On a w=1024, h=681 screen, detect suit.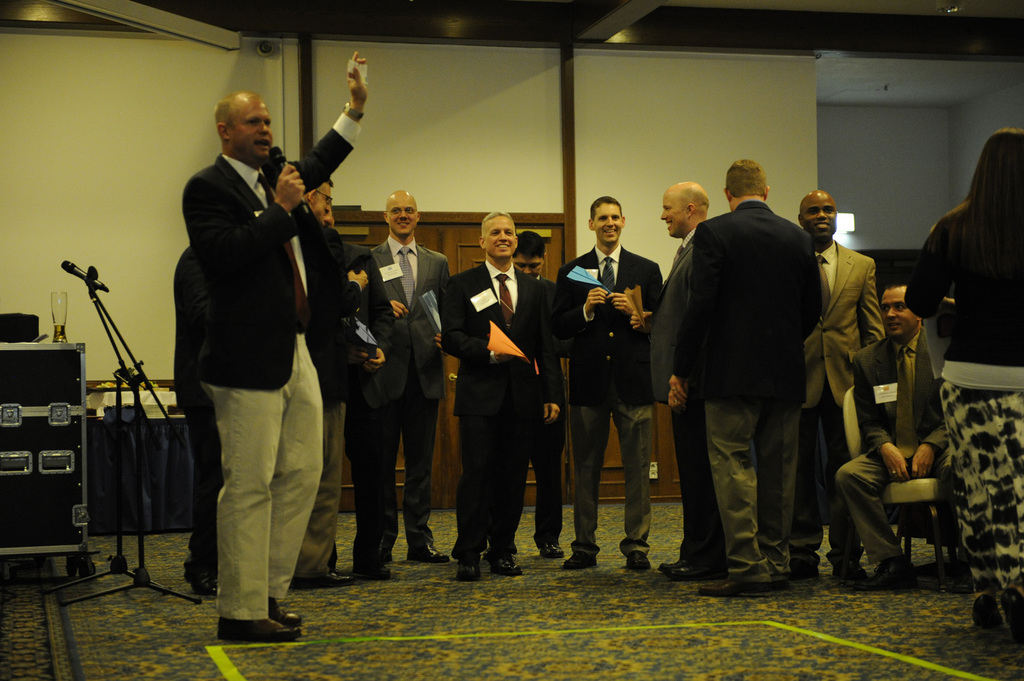
select_region(173, 247, 208, 583).
